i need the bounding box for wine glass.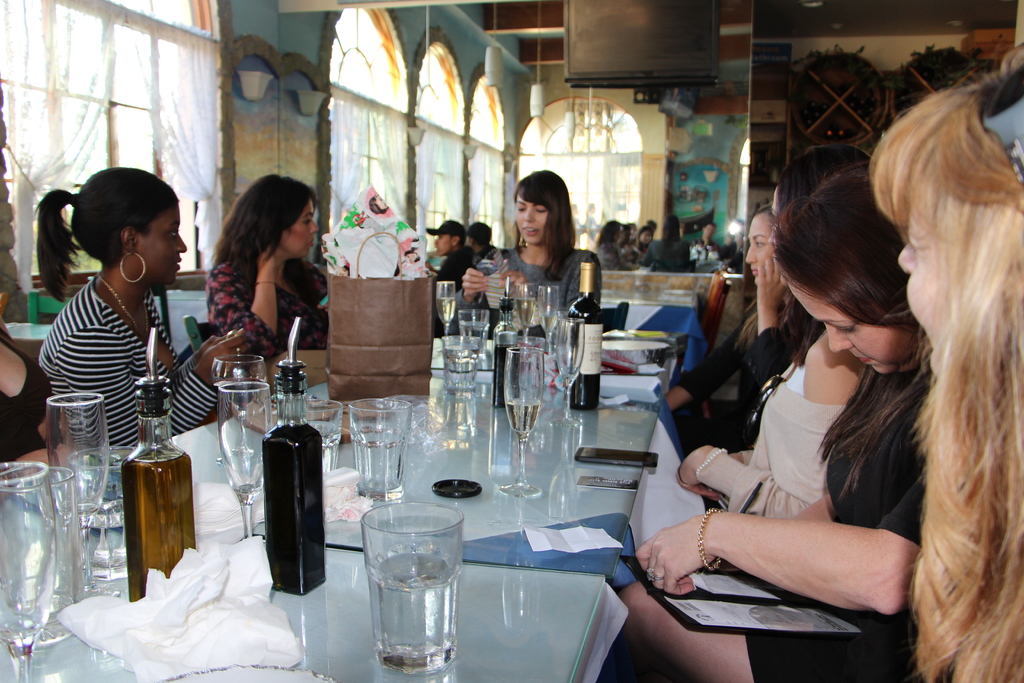
Here it is: <region>0, 461, 60, 682</region>.
